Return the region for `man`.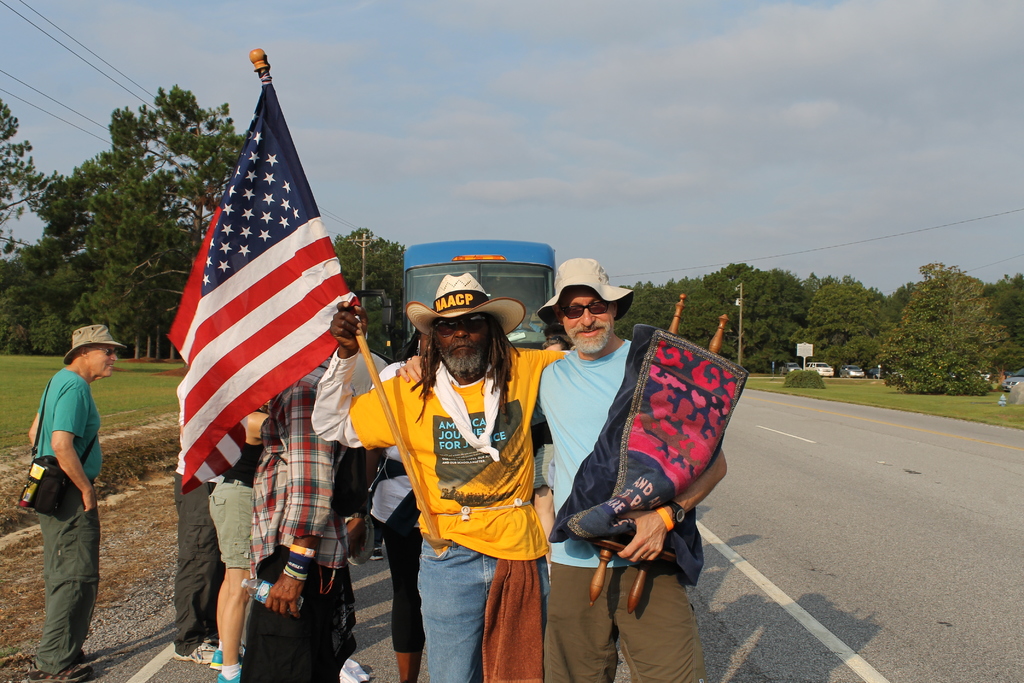
left=169, top=367, right=250, bottom=661.
